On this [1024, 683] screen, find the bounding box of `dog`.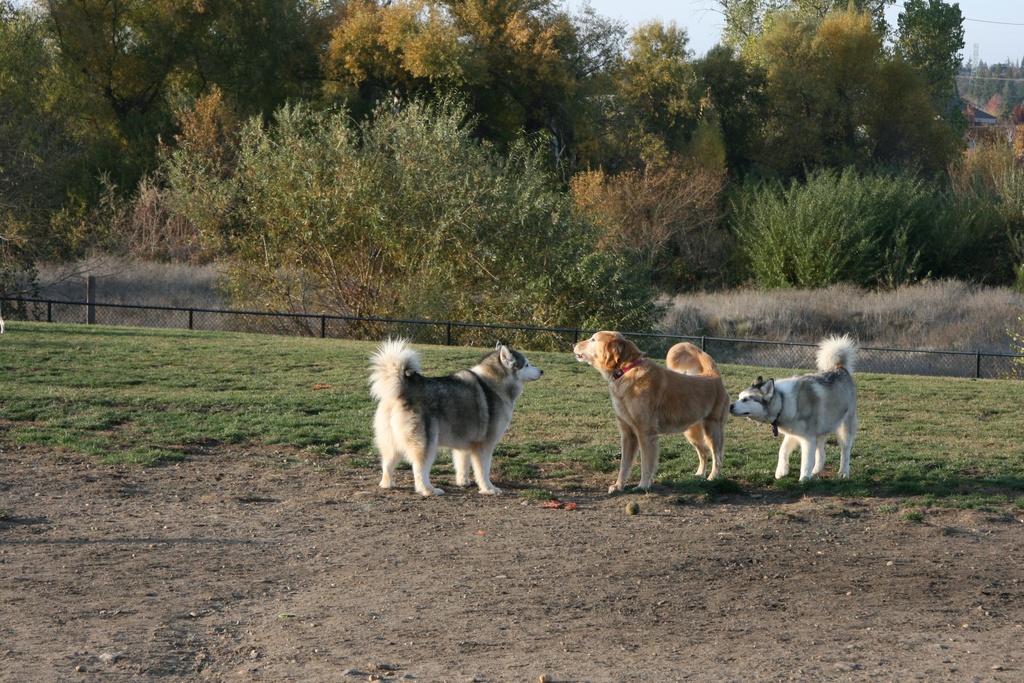
Bounding box: (363,335,547,498).
